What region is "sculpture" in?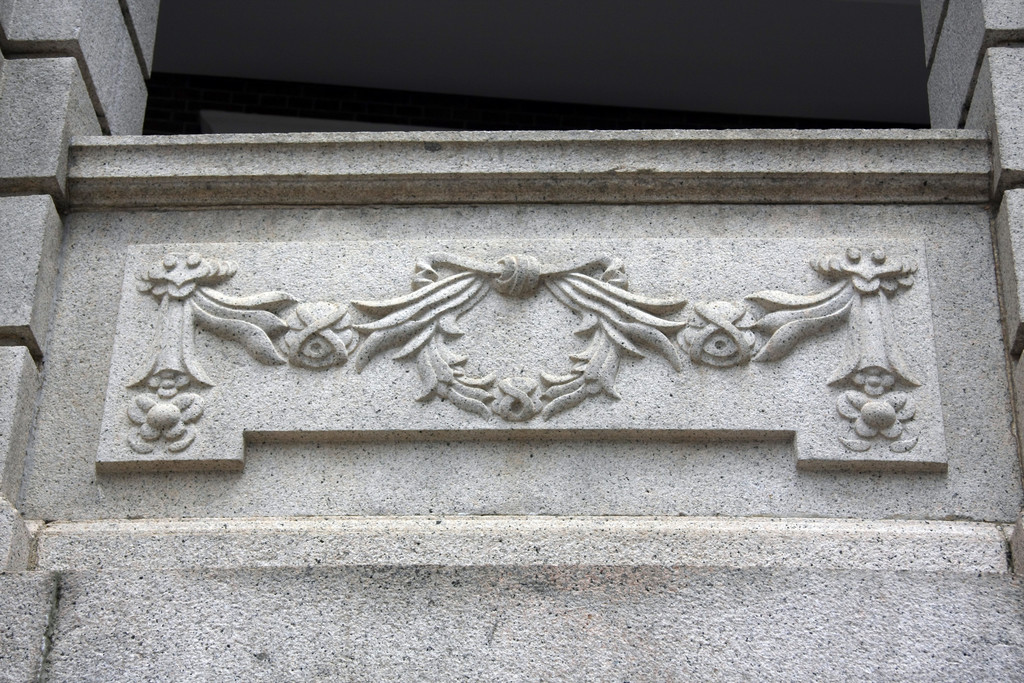
59:223:897:472.
